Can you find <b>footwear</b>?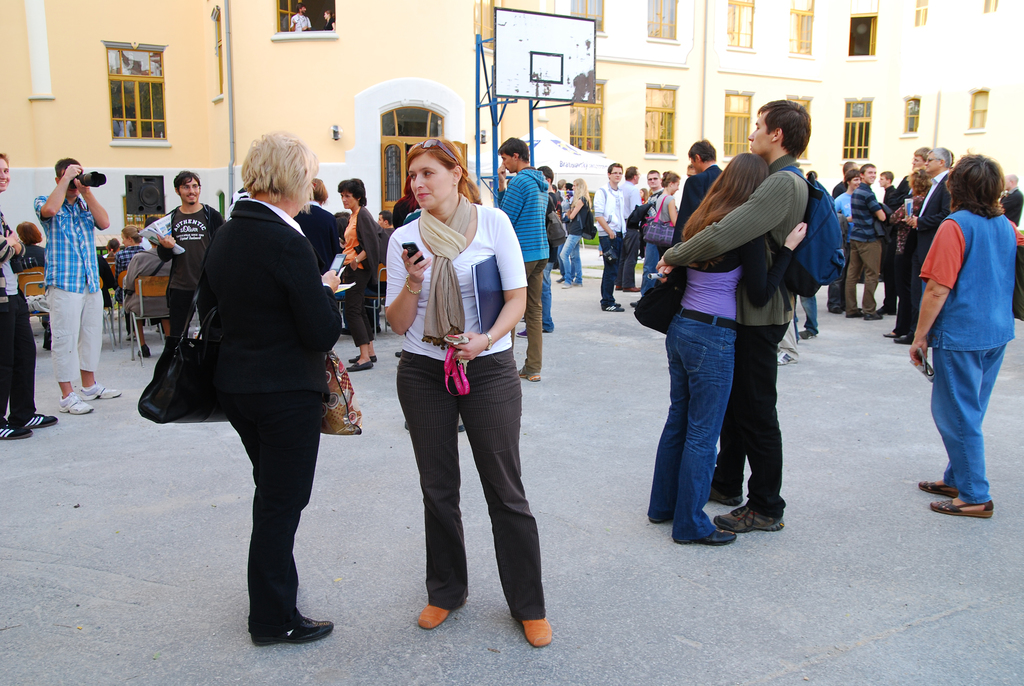
Yes, bounding box: detection(609, 300, 621, 307).
